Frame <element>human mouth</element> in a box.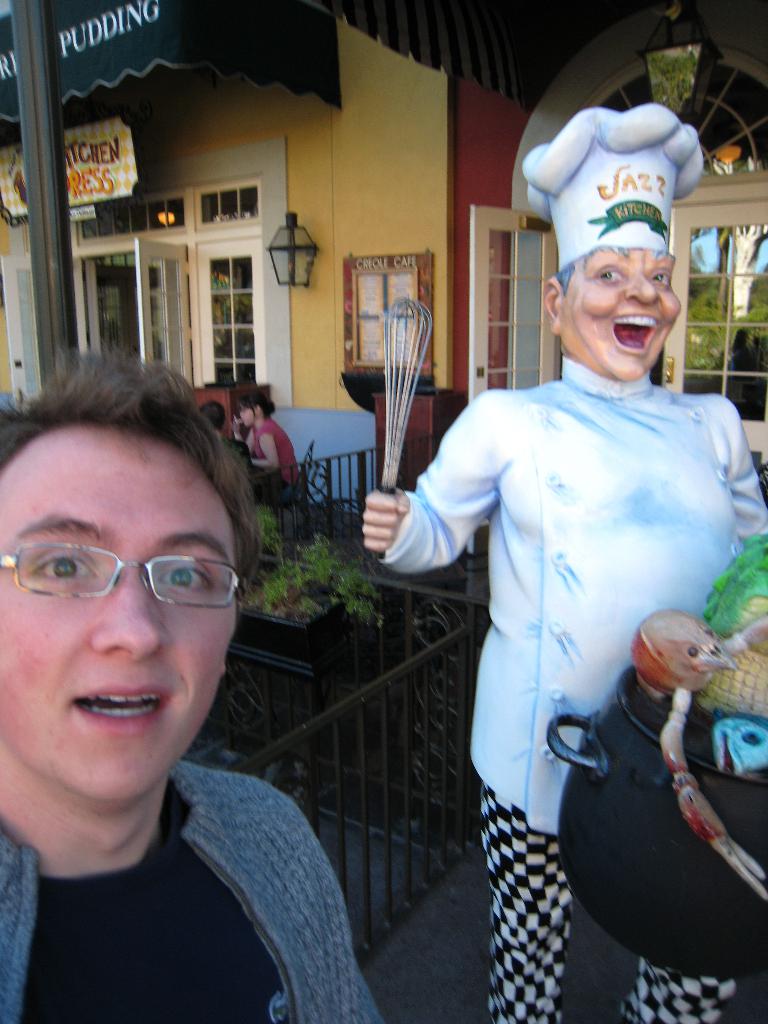
l=68, t=681, r=172, b=730.
